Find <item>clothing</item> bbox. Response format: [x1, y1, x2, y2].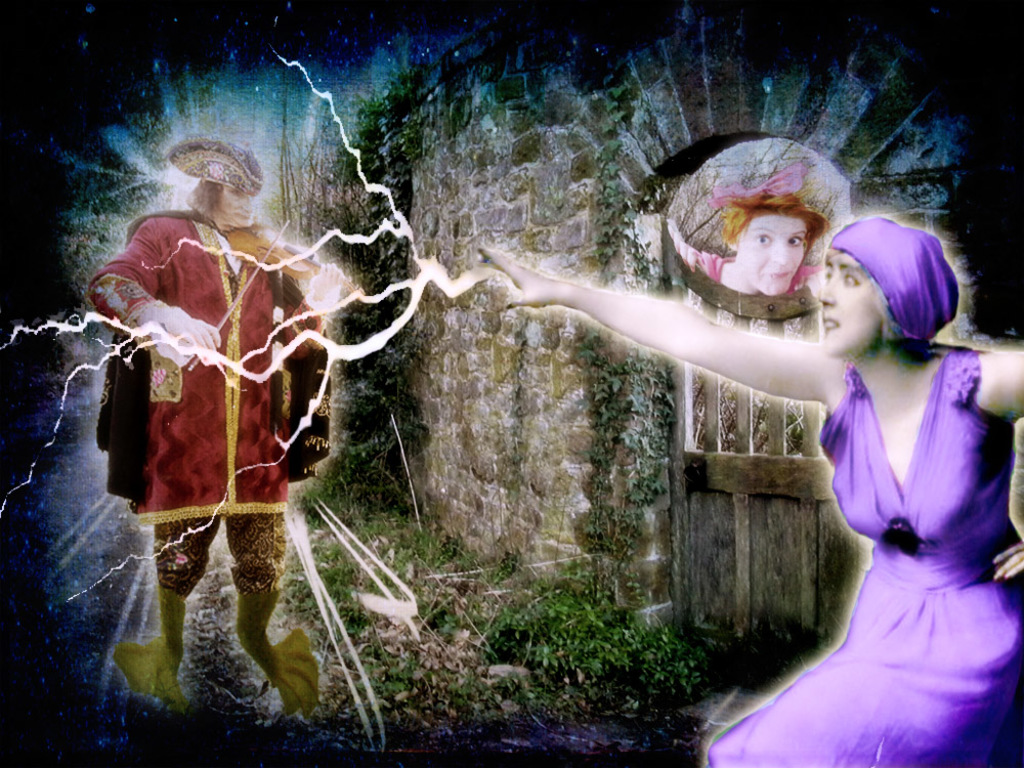
[97, 151, 325, 625].
